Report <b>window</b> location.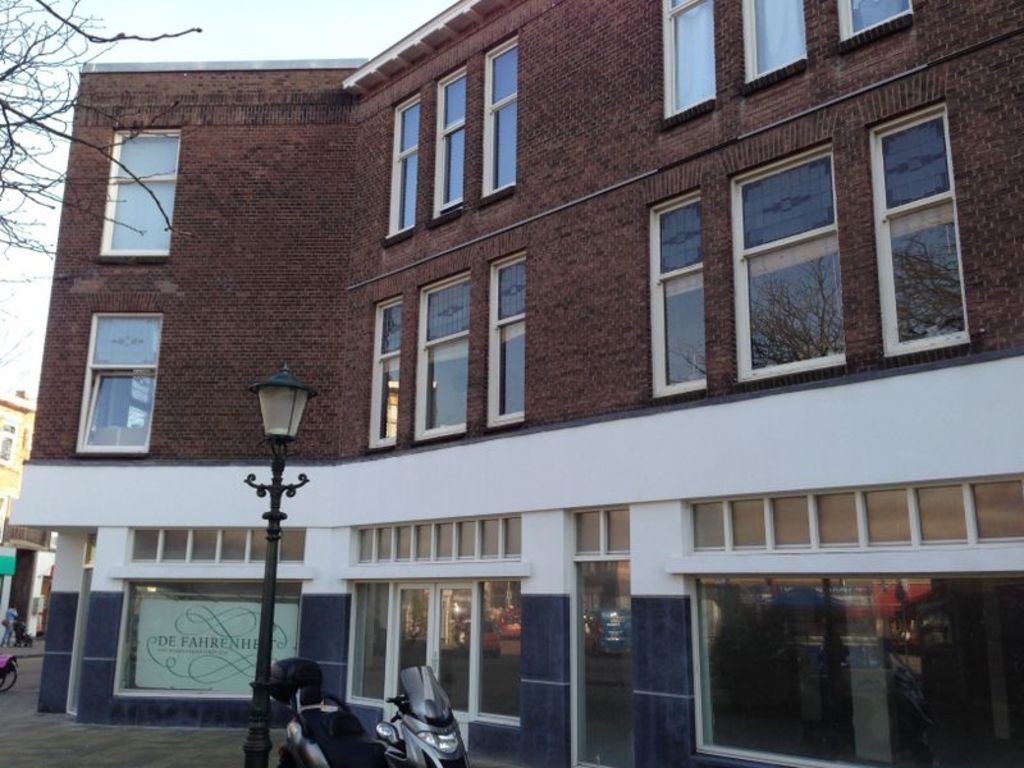
Report: (658, 0, 722, 127).
